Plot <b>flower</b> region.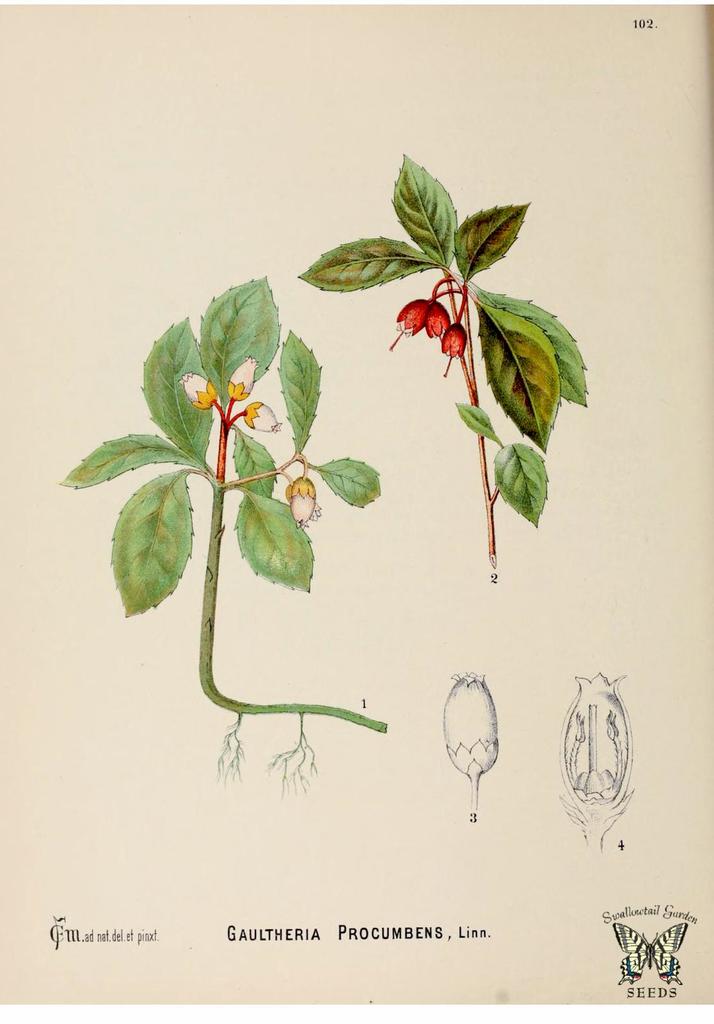
Plotted at [left=560, top=673, right=638, bottom=820].
